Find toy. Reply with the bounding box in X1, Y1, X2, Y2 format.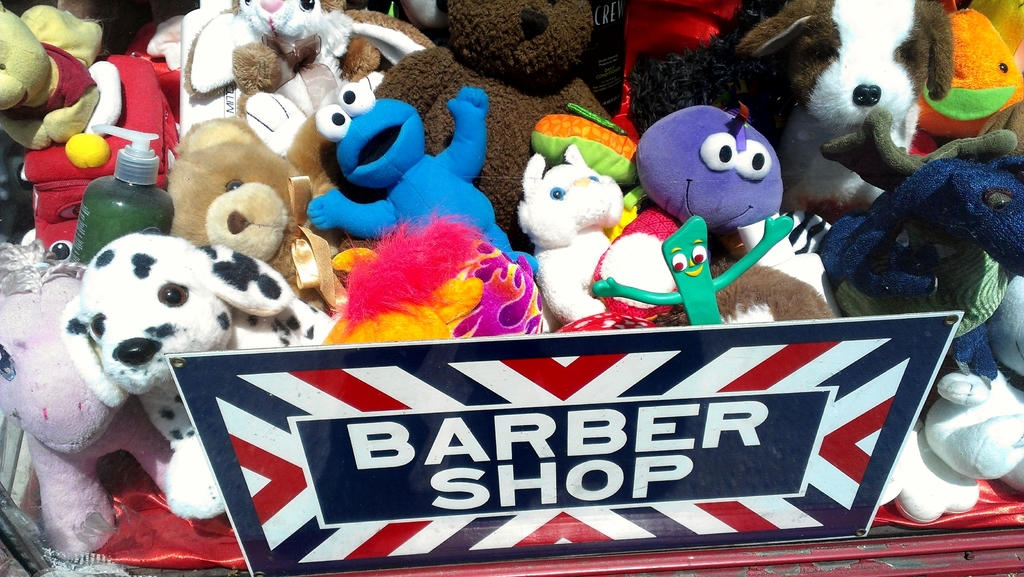
626, 84, 836, 315.
